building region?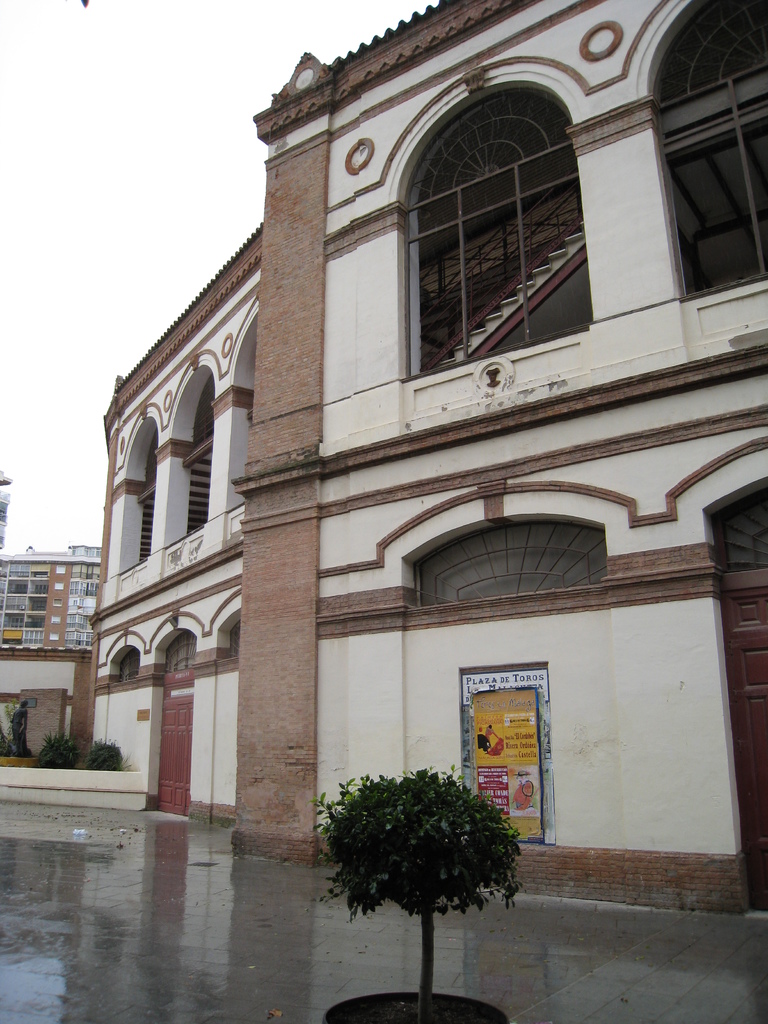
bbox=[98, 0, 767, 924]
